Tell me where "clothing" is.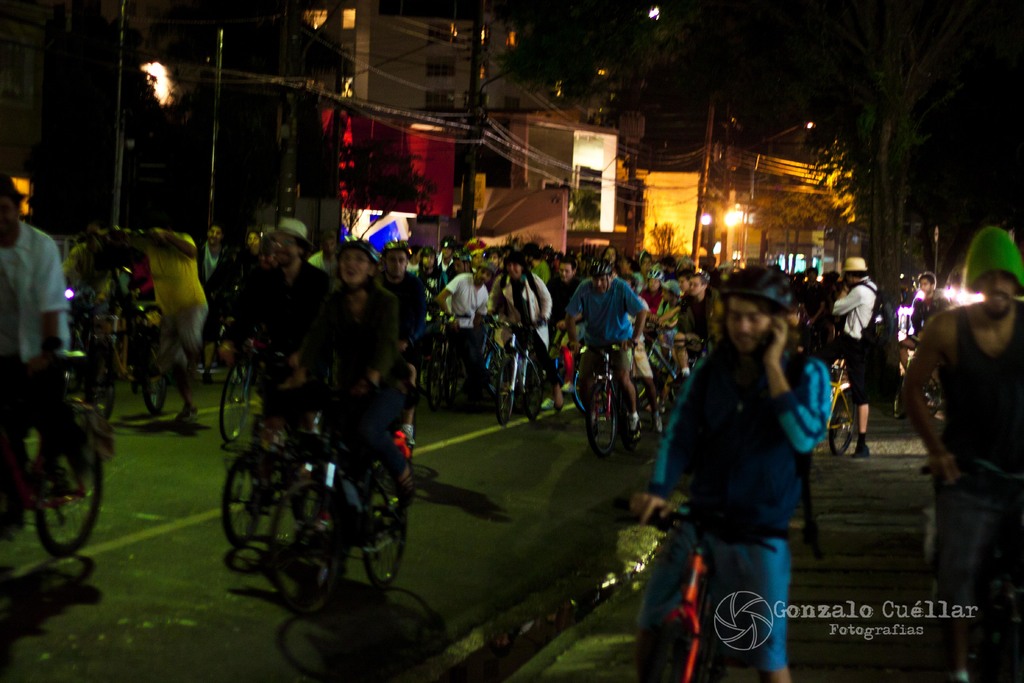
"clothing" is at x1=843 y1=287 x2=877 y2=425.
